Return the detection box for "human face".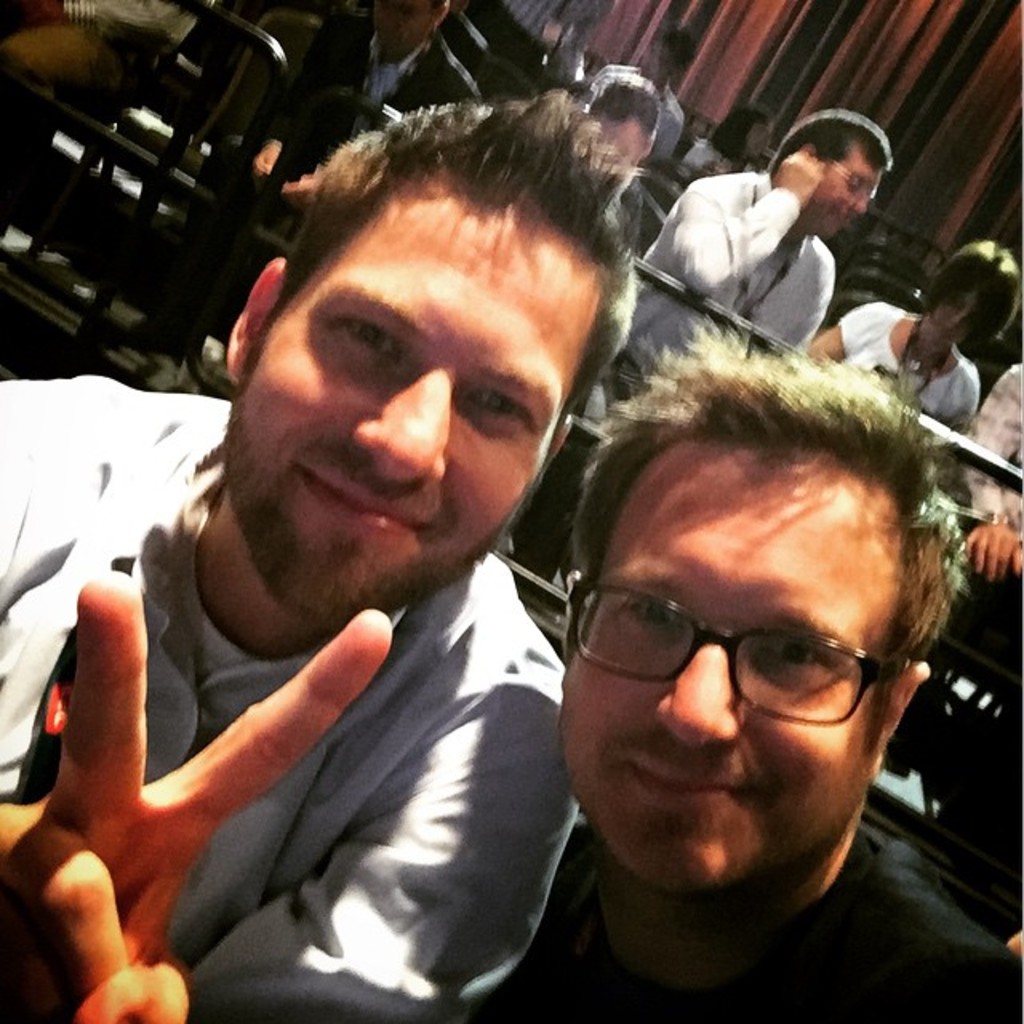
box(565, 445, 894, 899).
